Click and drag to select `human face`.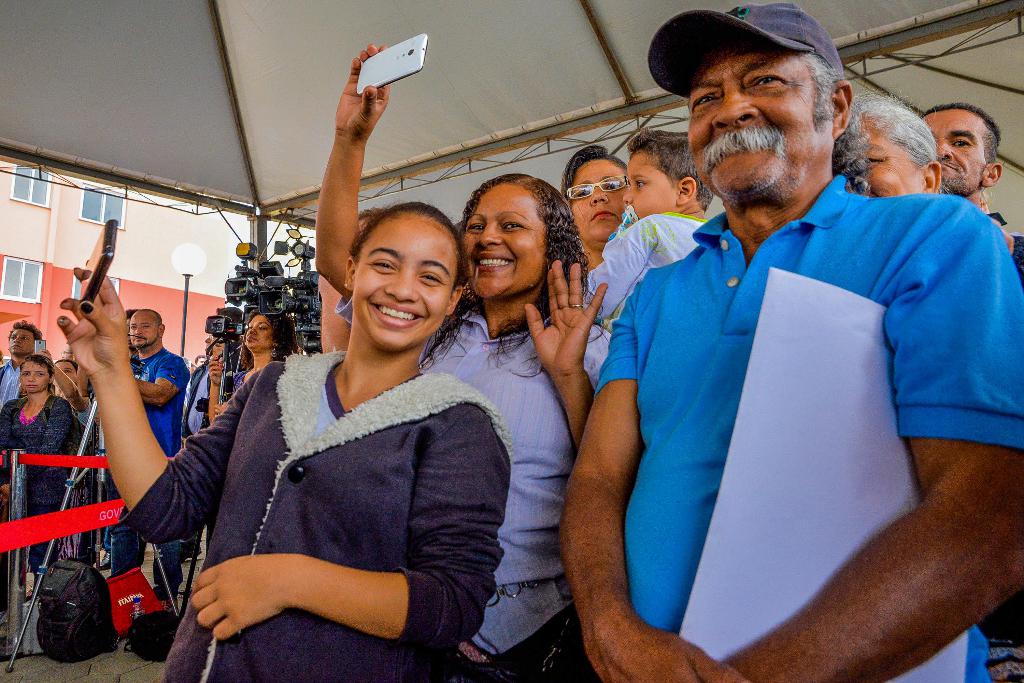
Selection: region(866, 114, 920, 190).
